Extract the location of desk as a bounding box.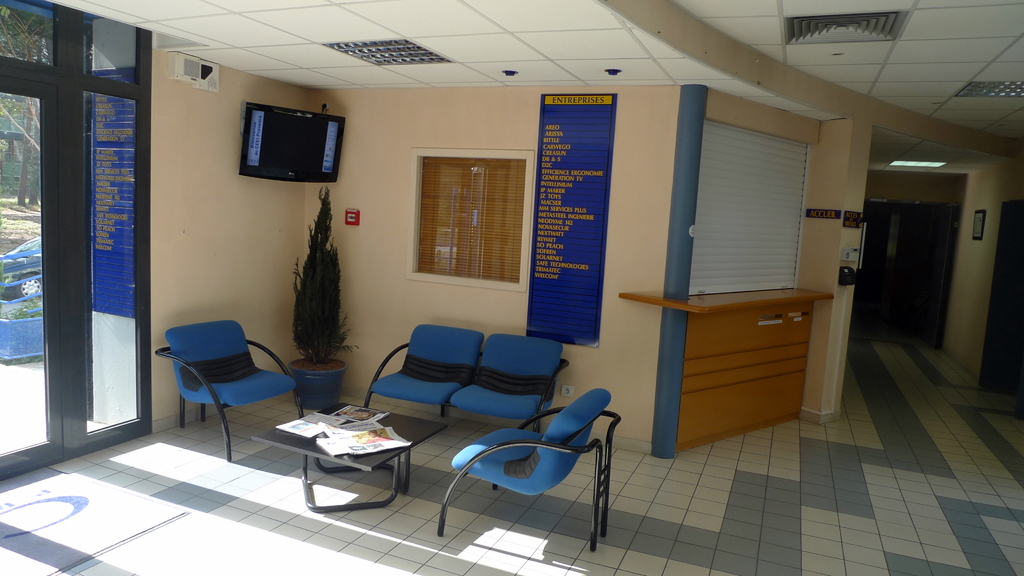
(left=252, top=392, right=417, bottom=513).
